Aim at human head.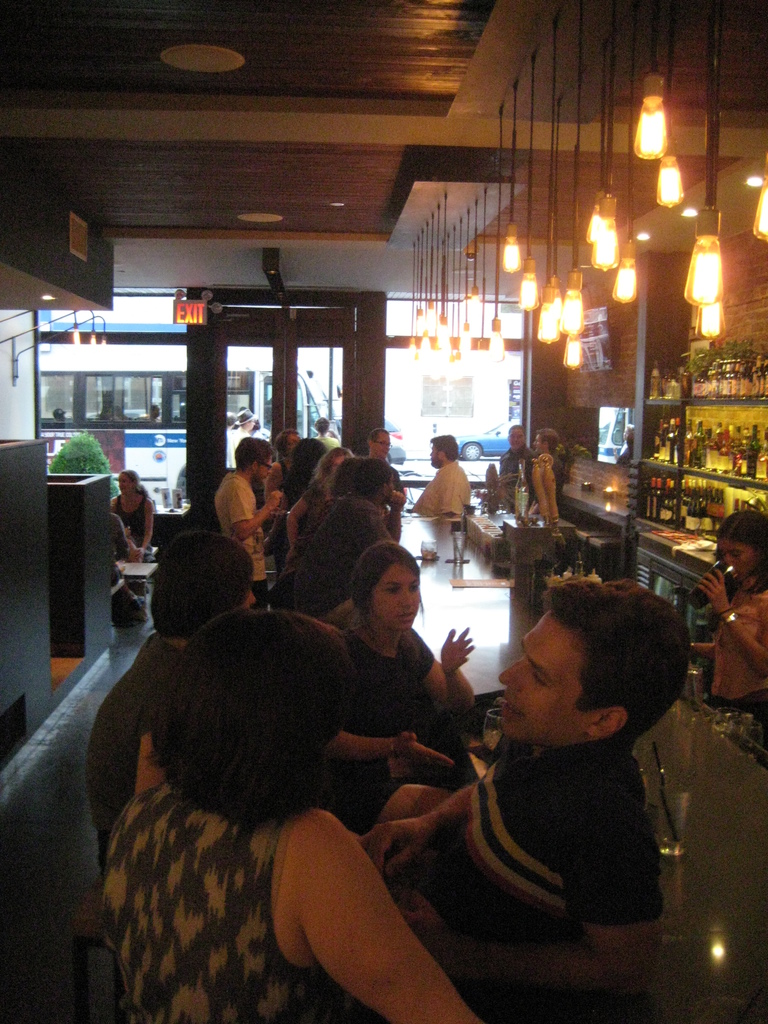
Aimed at <bbox>237, 409, 258, 431</bbox>.
